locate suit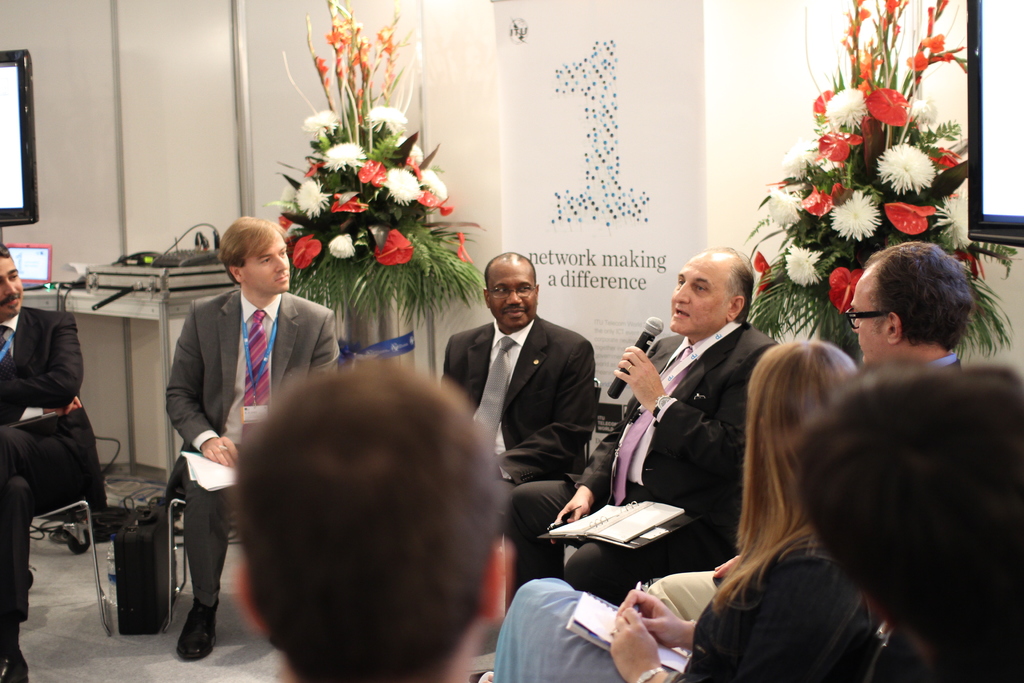
x1=165 y1=290 x2=339 y2=610
